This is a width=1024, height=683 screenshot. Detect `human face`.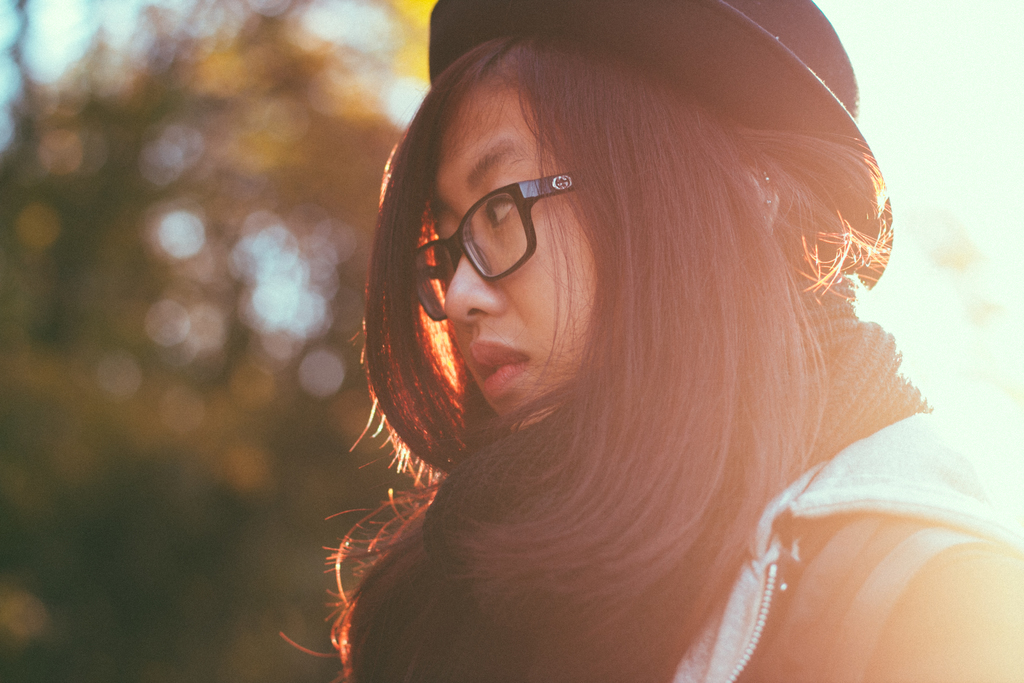
[x1=432, y1=71, x2=596, y2=433].
